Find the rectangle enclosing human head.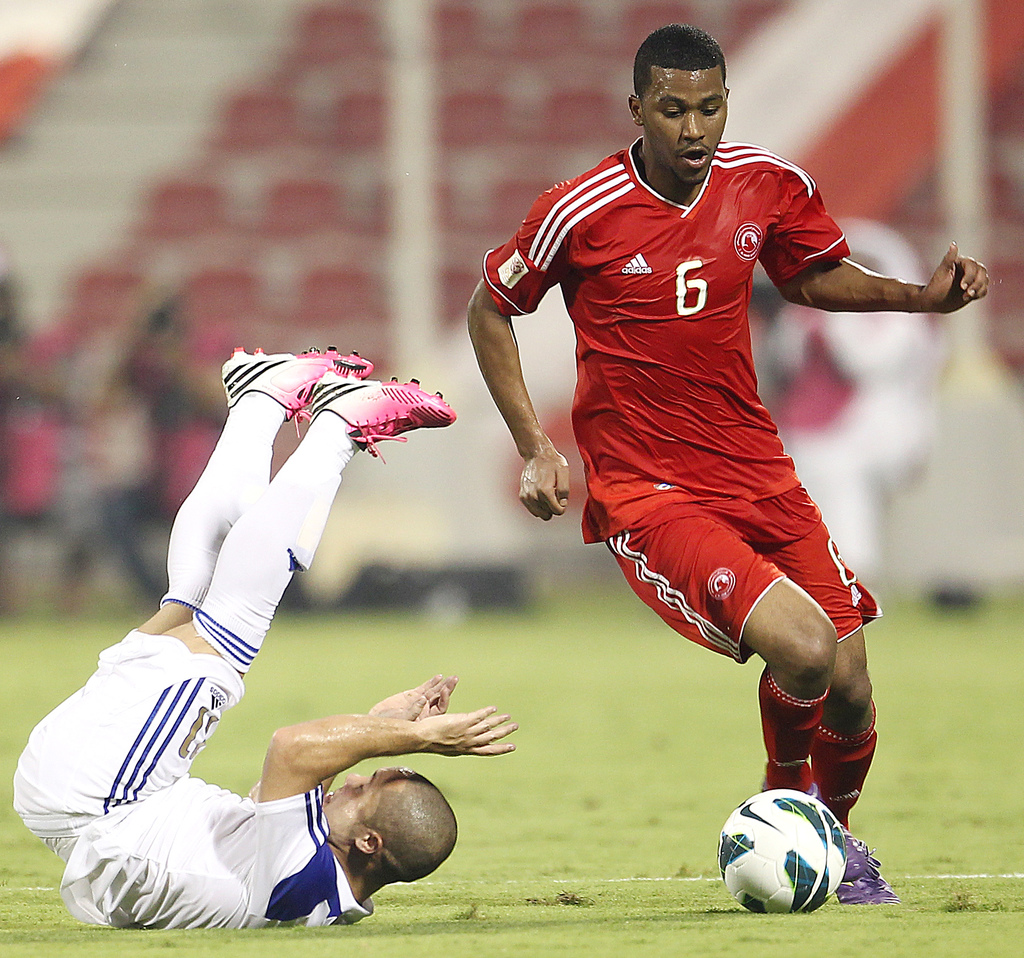
620 12 753 158.
